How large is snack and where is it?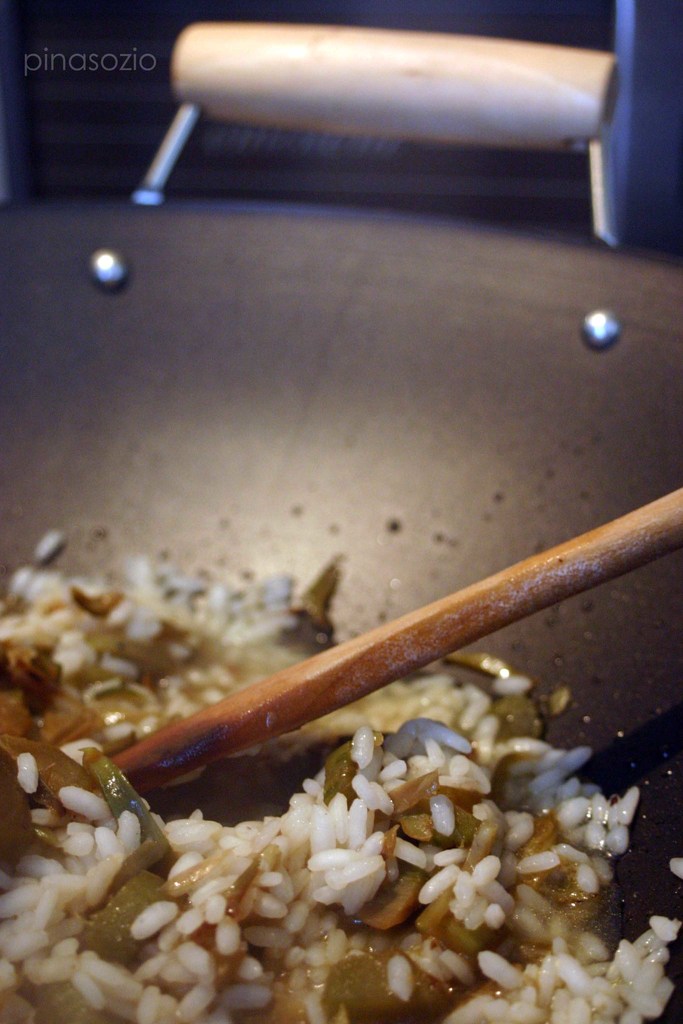
Bounding box: (0,550,670,1023).
